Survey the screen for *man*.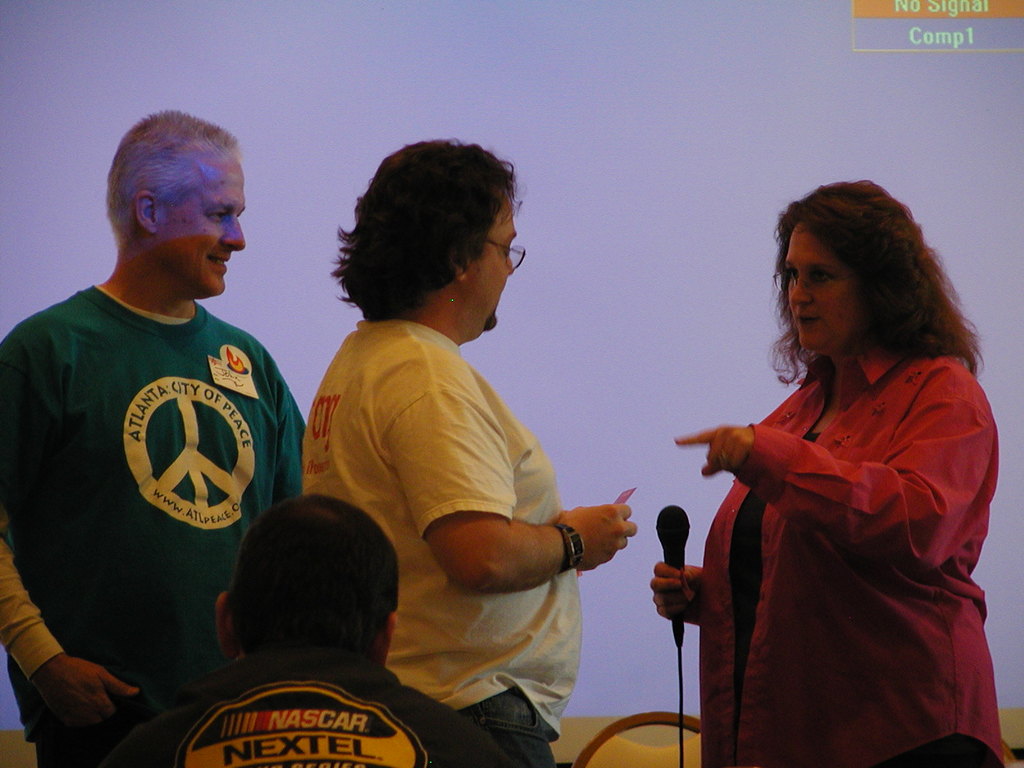
Survey found: bbox=(300, 134, 636, 767).
